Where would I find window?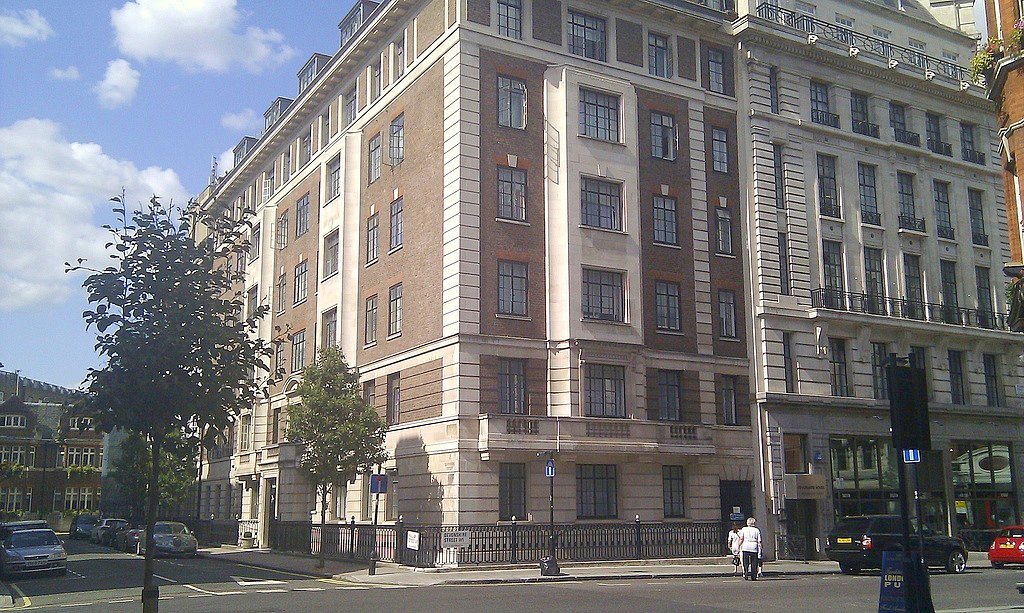
At detection(830, 338, 854, 397).
